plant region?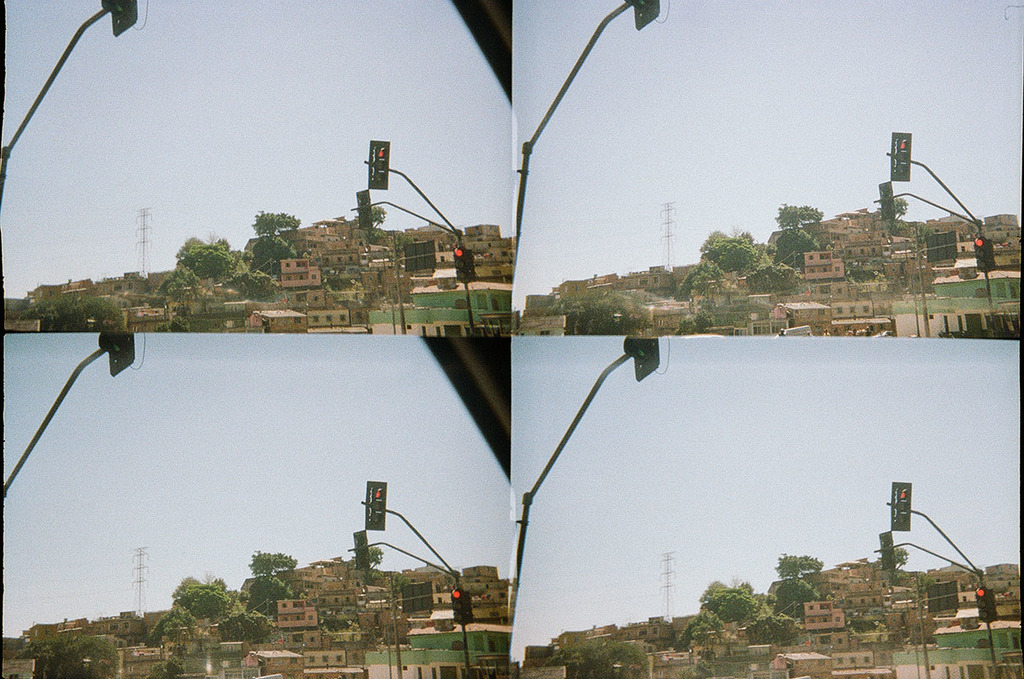
rect(697, 311, 706, 332)
